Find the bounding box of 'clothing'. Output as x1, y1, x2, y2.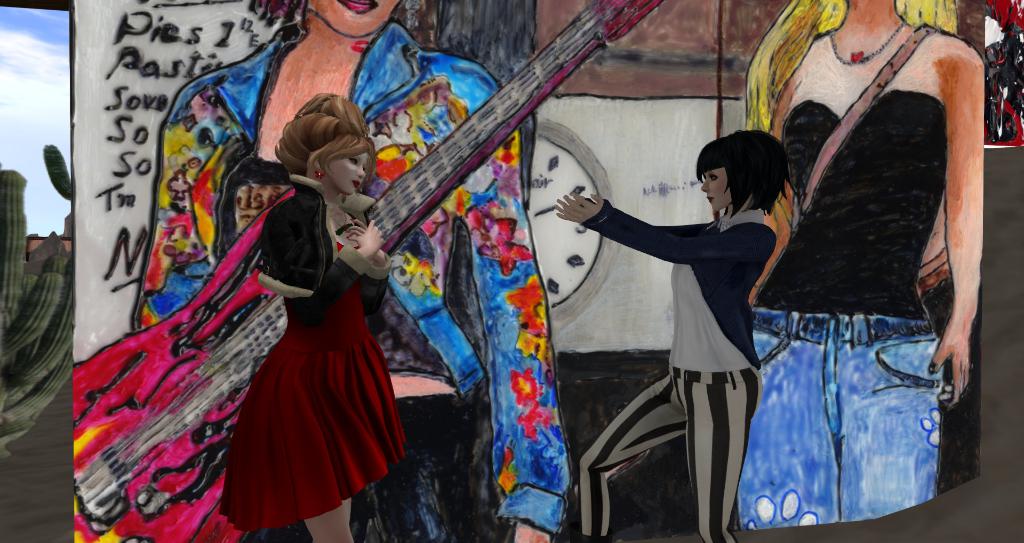
750, 86, 941, 529.
